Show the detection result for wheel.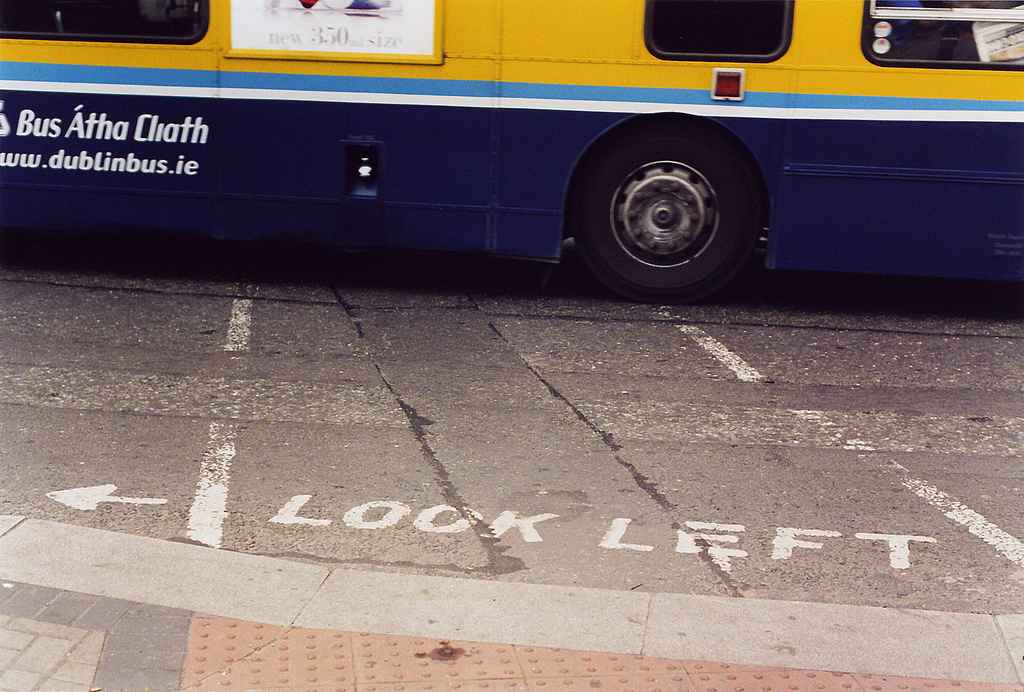
<box>579,117,774,283</box>.
